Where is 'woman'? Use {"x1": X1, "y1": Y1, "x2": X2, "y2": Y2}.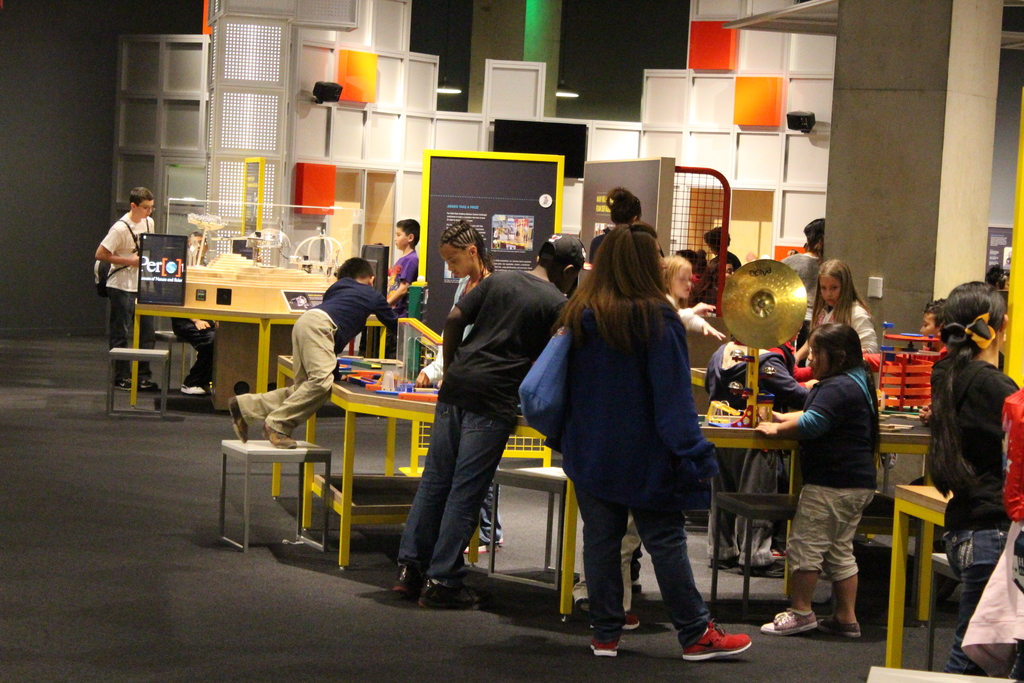
{"x1": 929, "y1": 273, "x2": 1023, "y2": 542}.
